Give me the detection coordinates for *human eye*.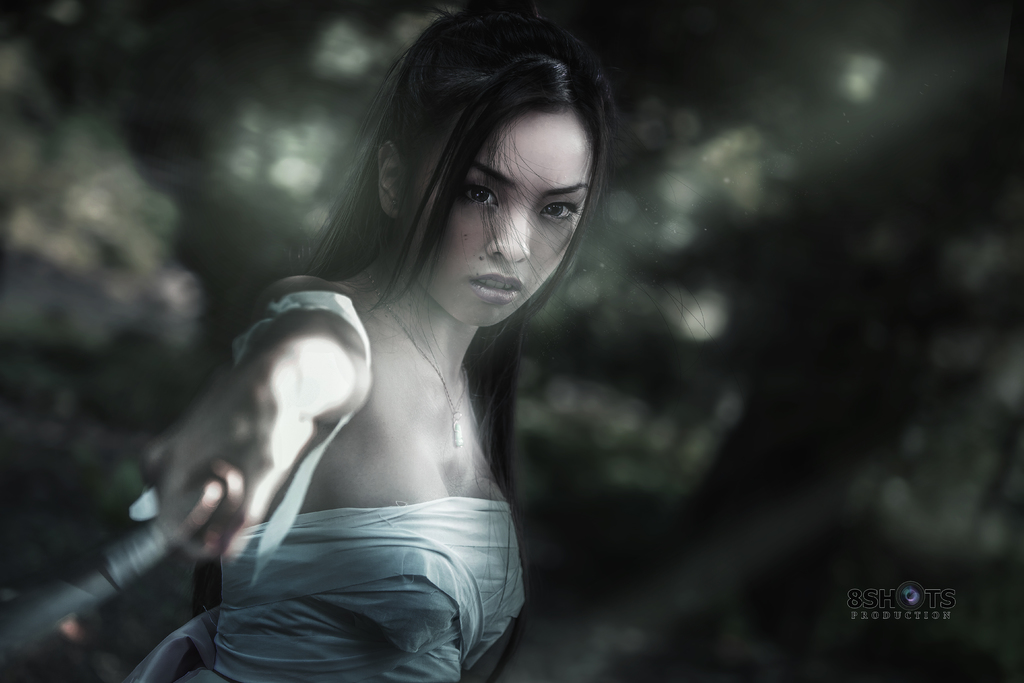
Rect(532, 193, 580, 234).
